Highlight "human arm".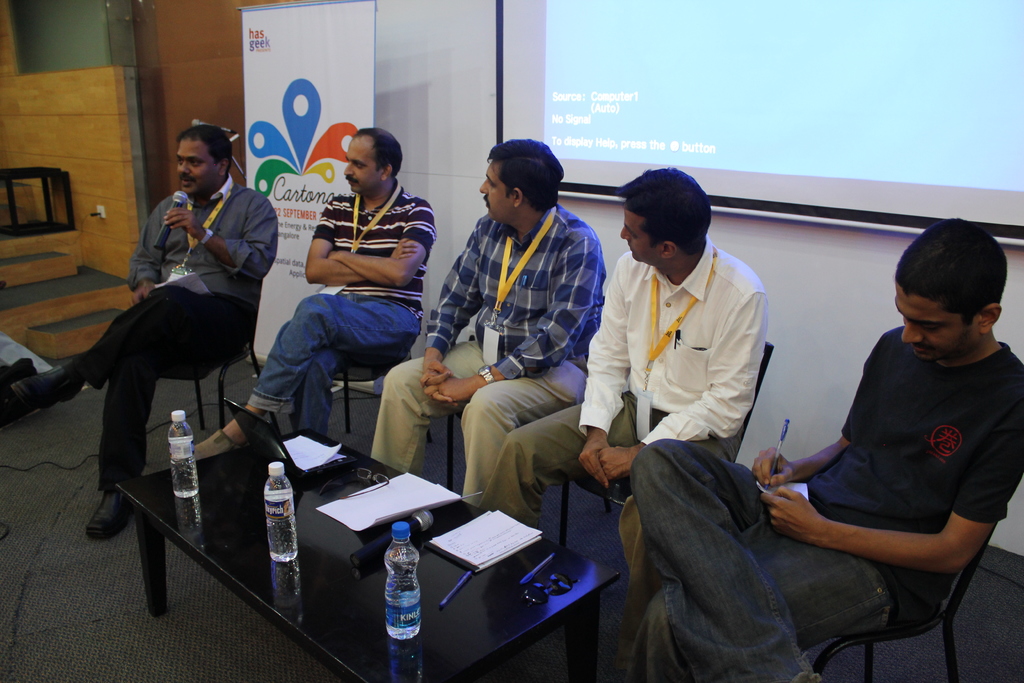
Highlighted region: [410, 215, 496, 418].
